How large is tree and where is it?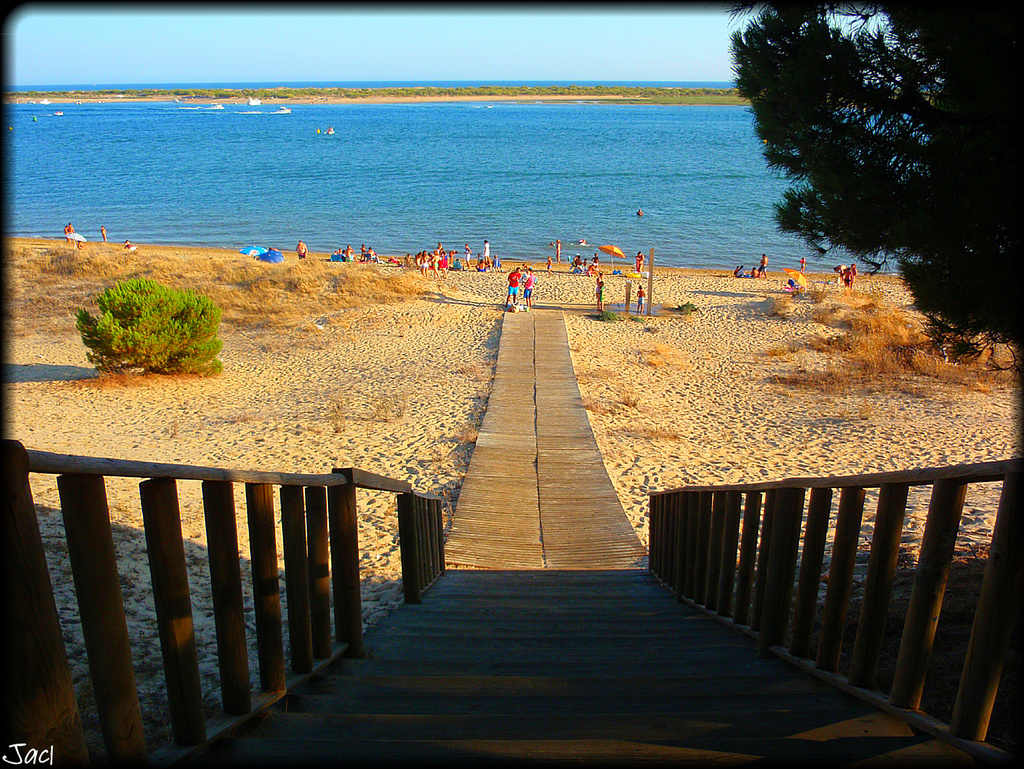
Bounding box: locate(74, 273, 228, 377).
